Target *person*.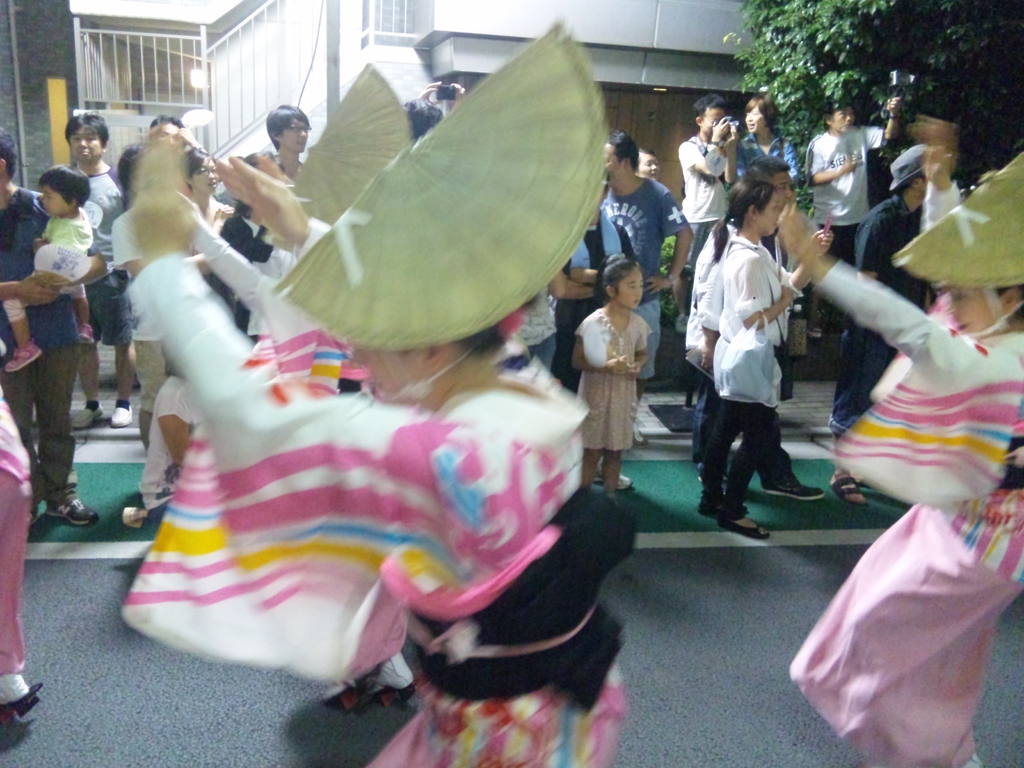
Target region: 687/150/824/499.
